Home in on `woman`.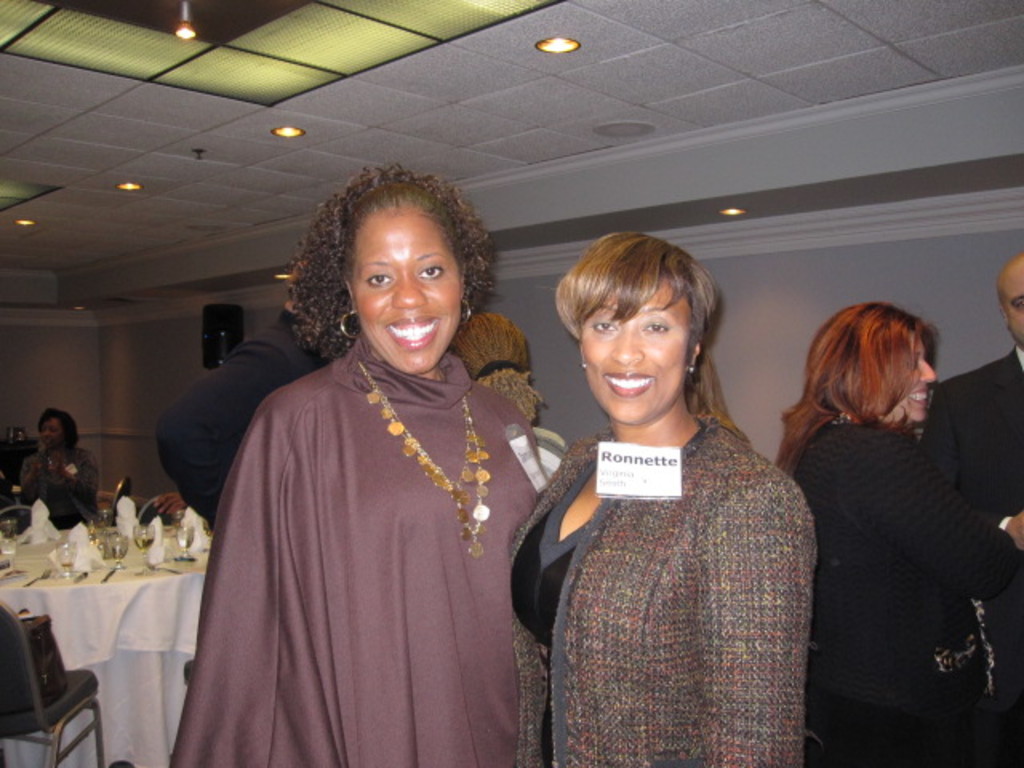
Homed in at rect(501, 230, 810, 766).
